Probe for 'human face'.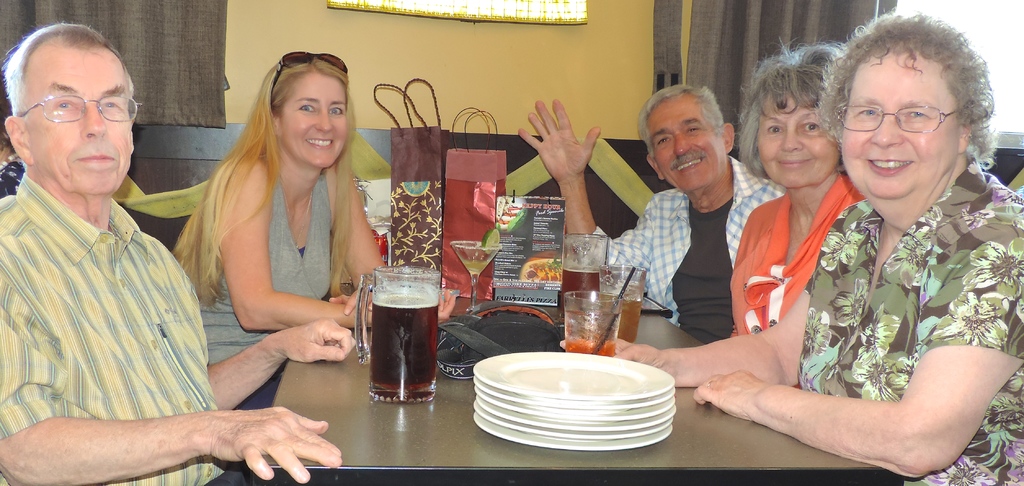
Probe result: 648 93 724 193.
